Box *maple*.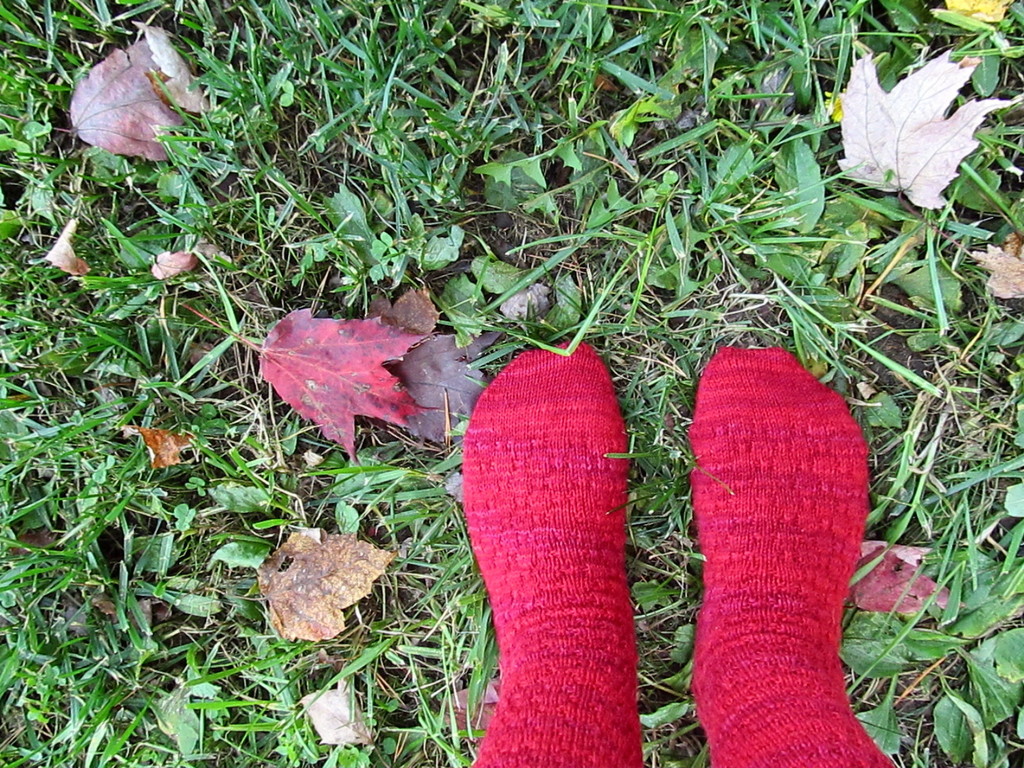
[242,288,460,461].
